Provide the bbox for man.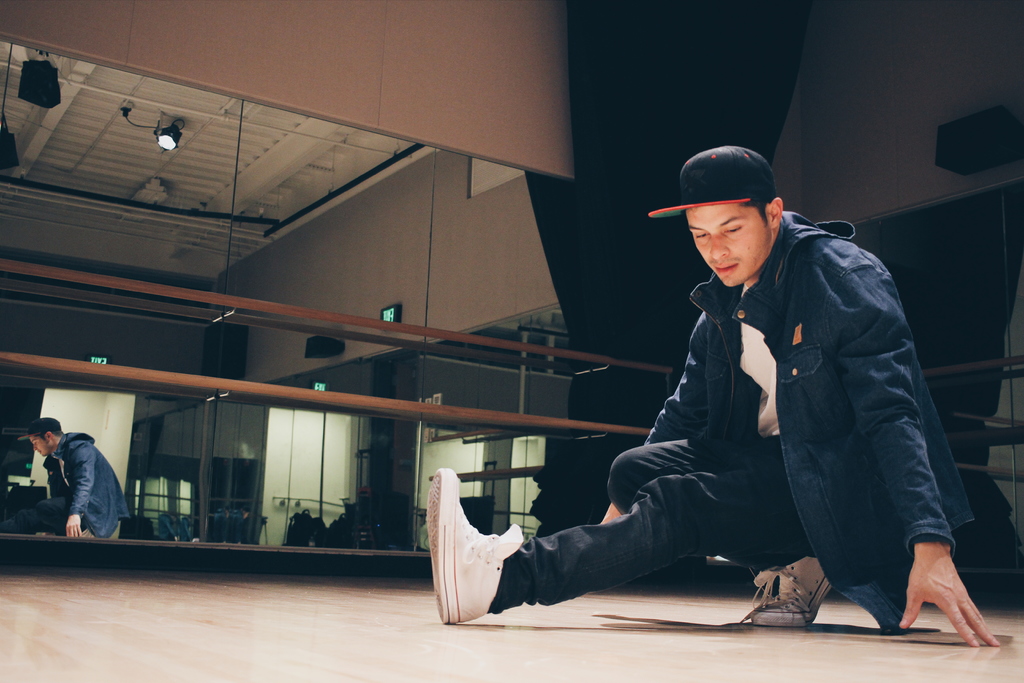
[425, 140, 998, 646].
